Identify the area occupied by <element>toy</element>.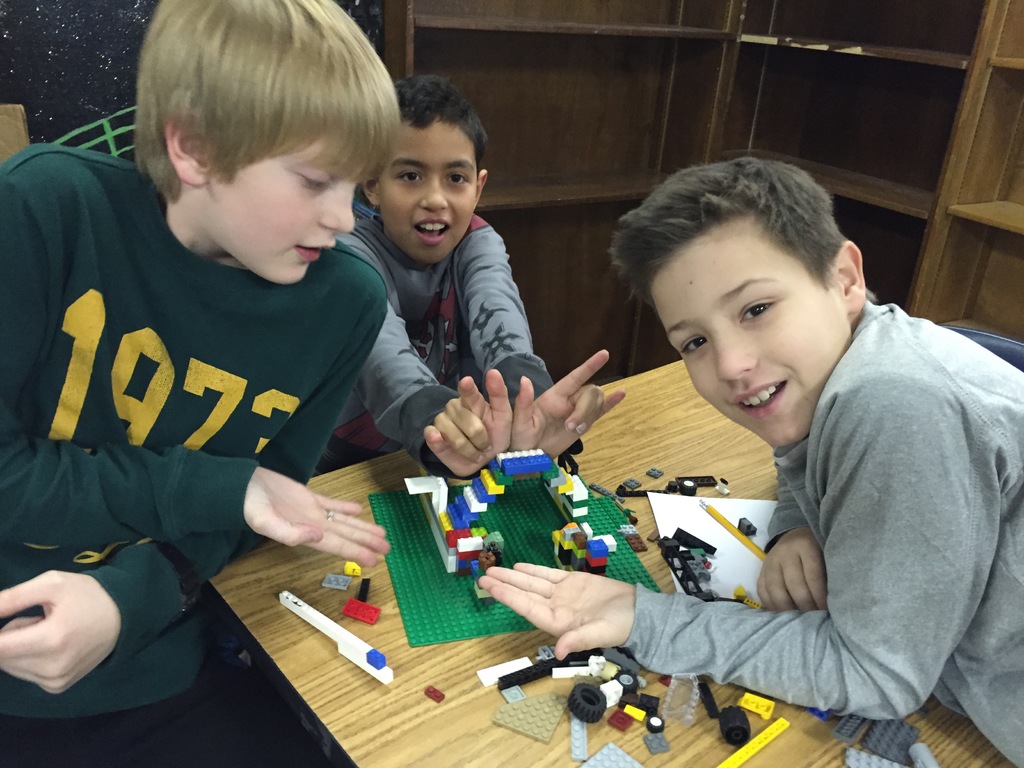
Area: pyautogui.locateOnScreen(571, 740, 650, 767).
